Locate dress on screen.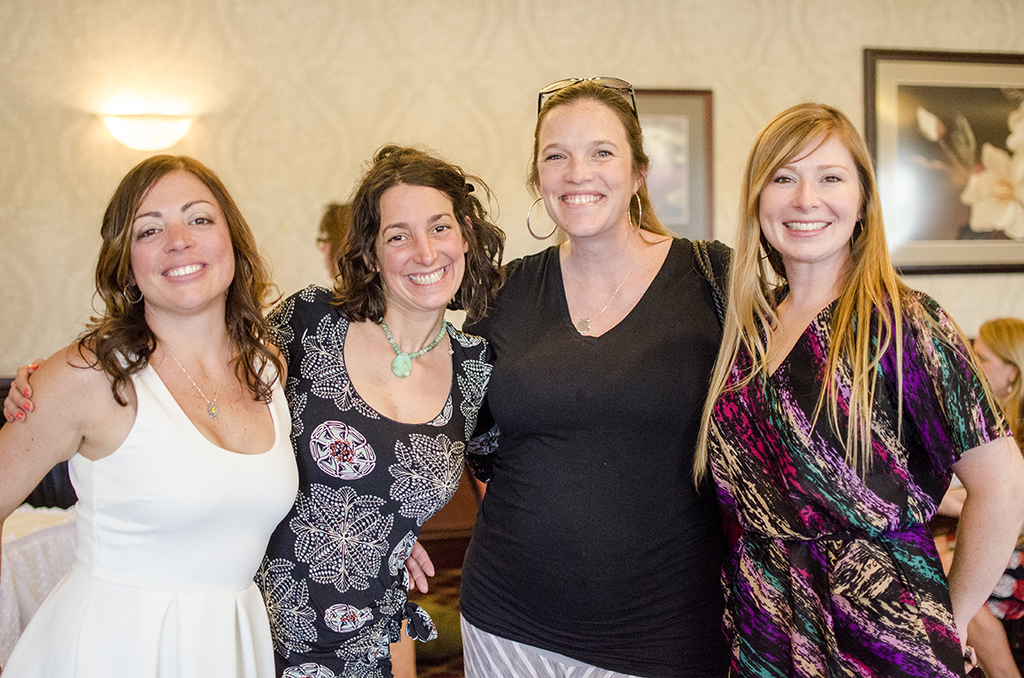
On screen at locate(704, 286, 1007, 673).
